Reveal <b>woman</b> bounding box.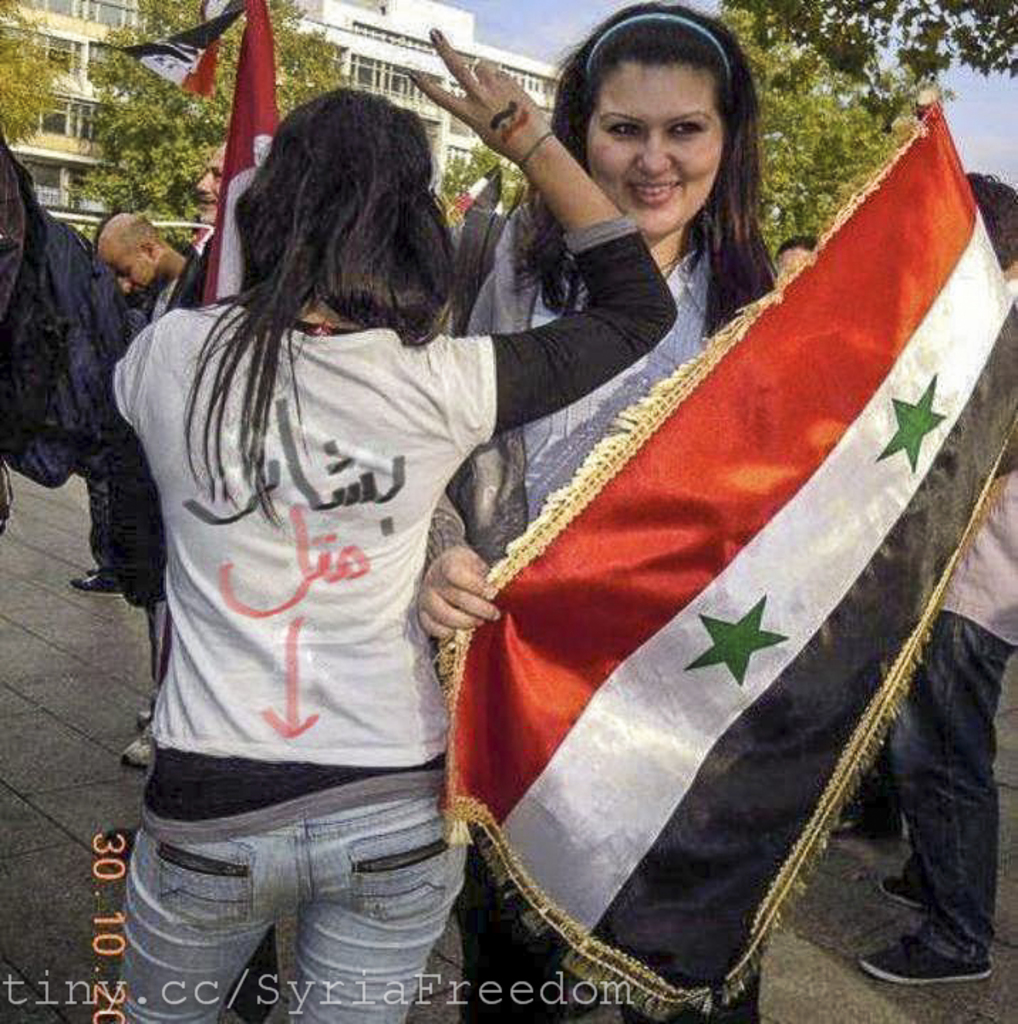
Revealed: box=[100, 71, 589, 1023].
